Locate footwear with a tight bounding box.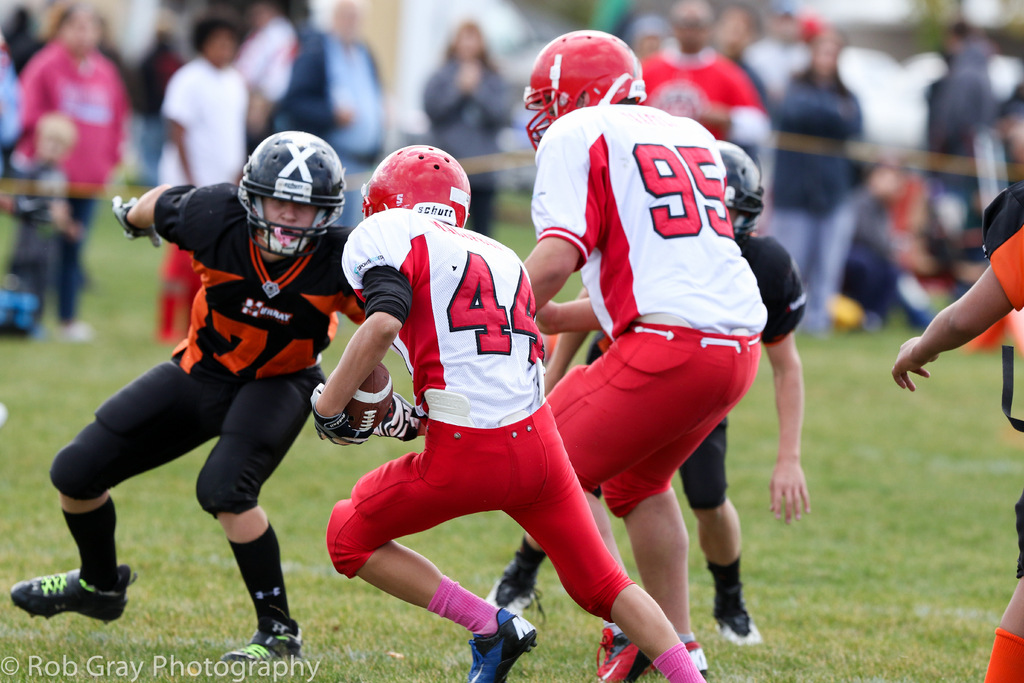
crop(480, 573, 534, 614).
